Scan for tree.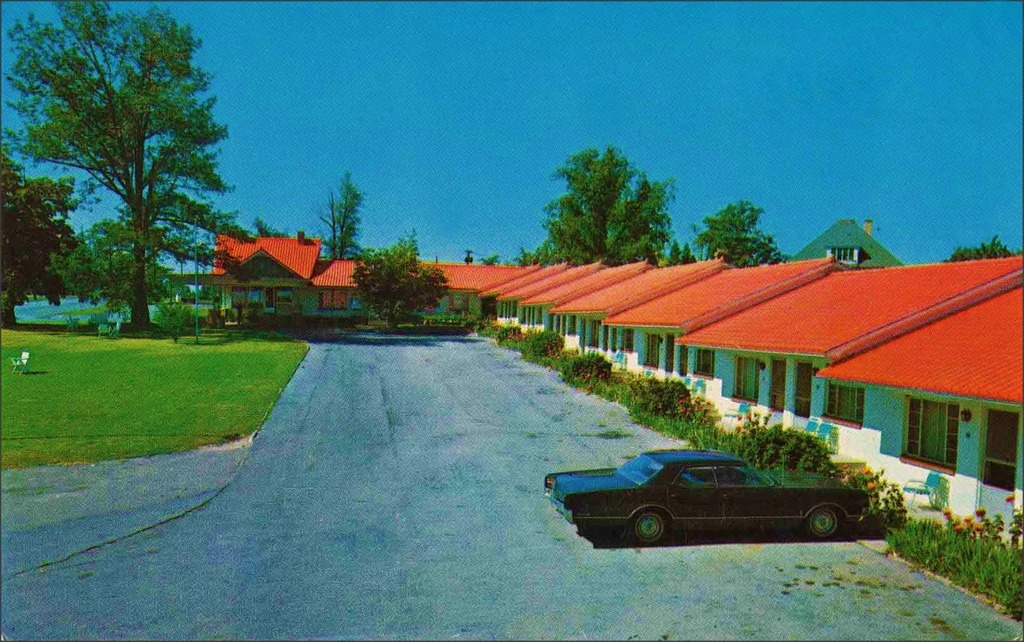
Scan result: 942, 232, 1017, 259.
